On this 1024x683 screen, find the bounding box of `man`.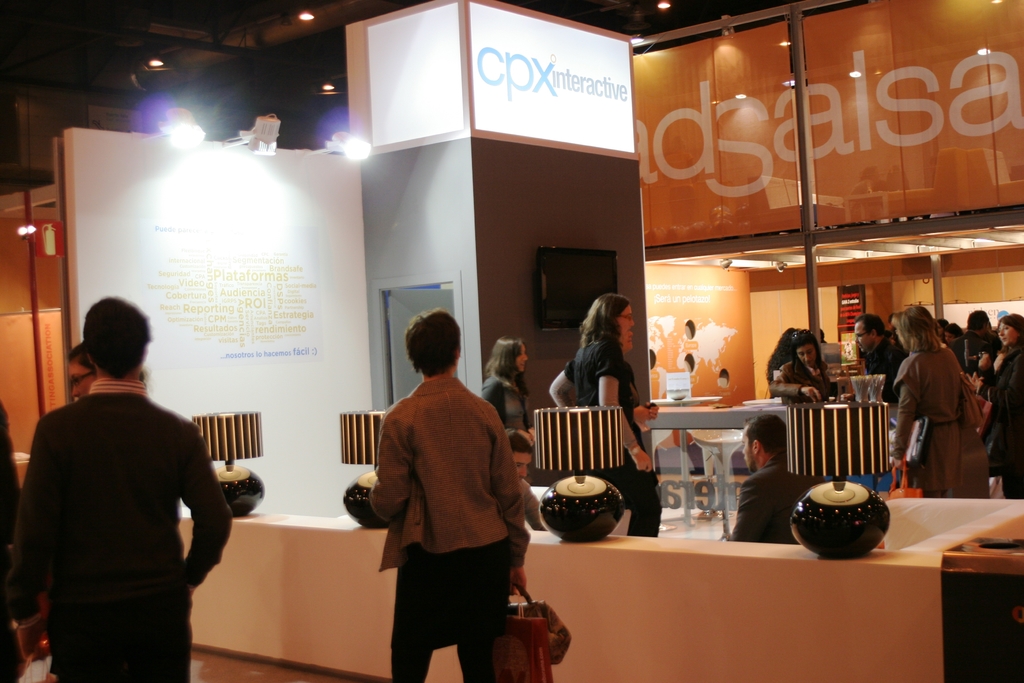
Bounding box: (845, 313, 918, 406).
